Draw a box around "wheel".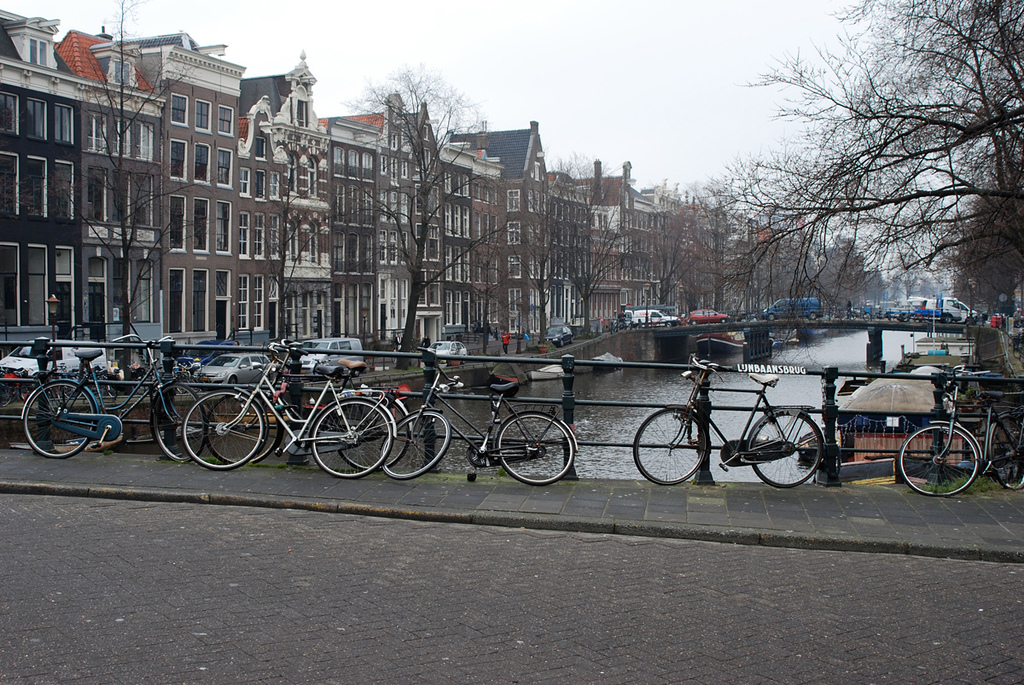
[left=765, top=314, right=777, bottom=321].
